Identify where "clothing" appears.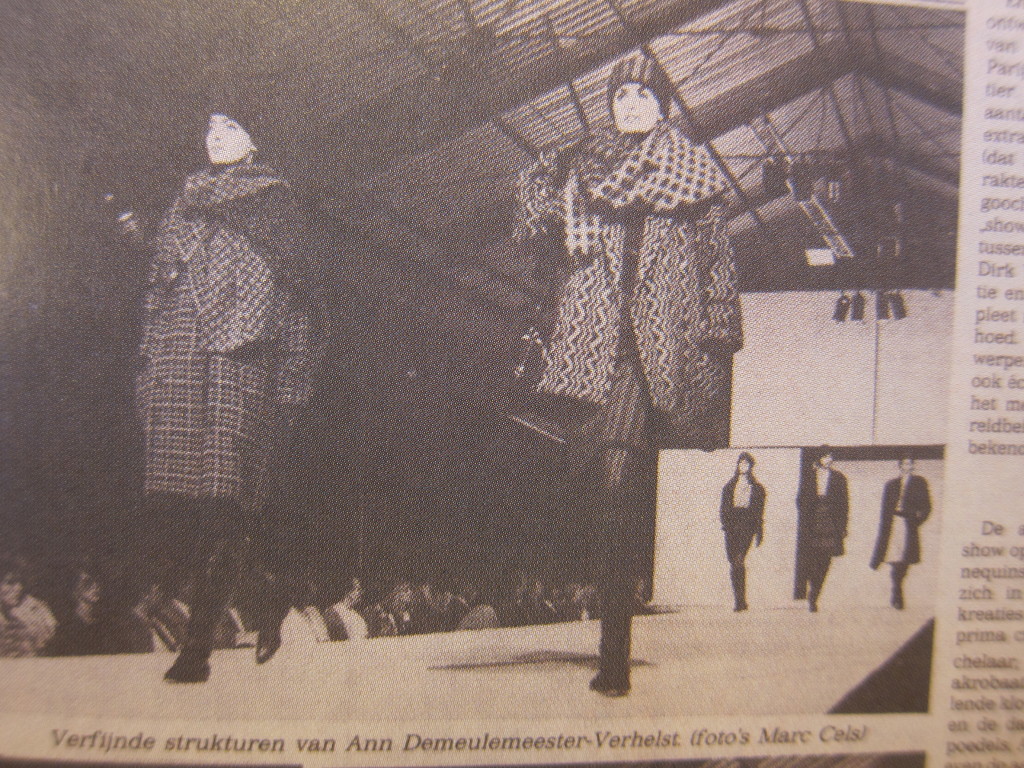
Appears at rect(122, 616, 150, 650).
